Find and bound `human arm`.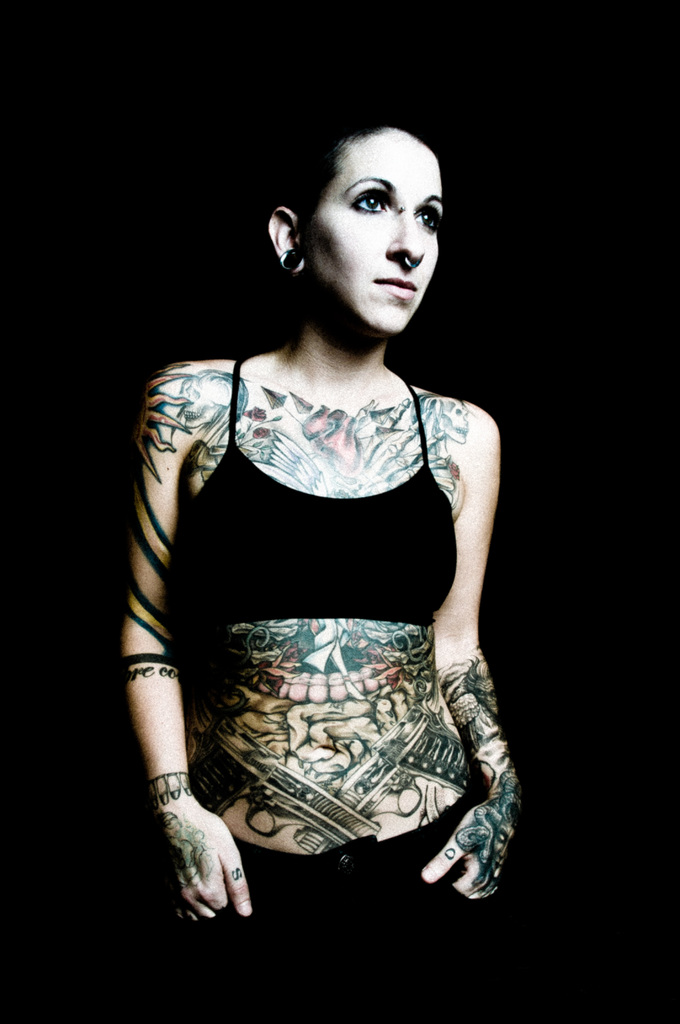
Bound: region(415, 399, 523, 903).
